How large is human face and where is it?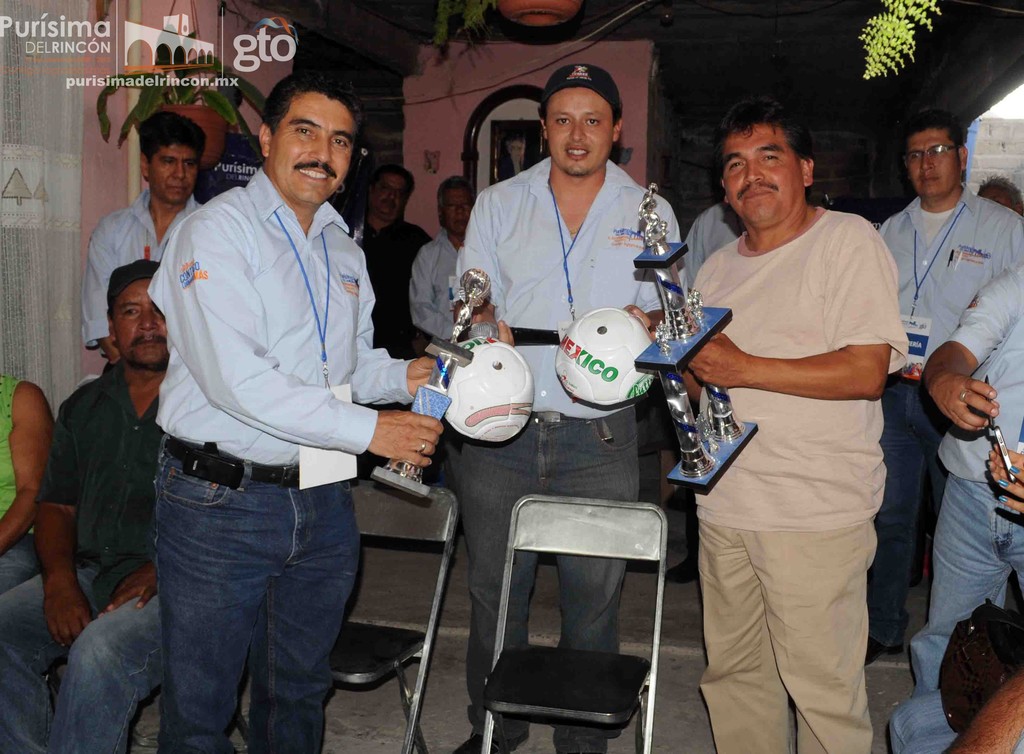
Bounding box: (722, 124, 804, 227).
